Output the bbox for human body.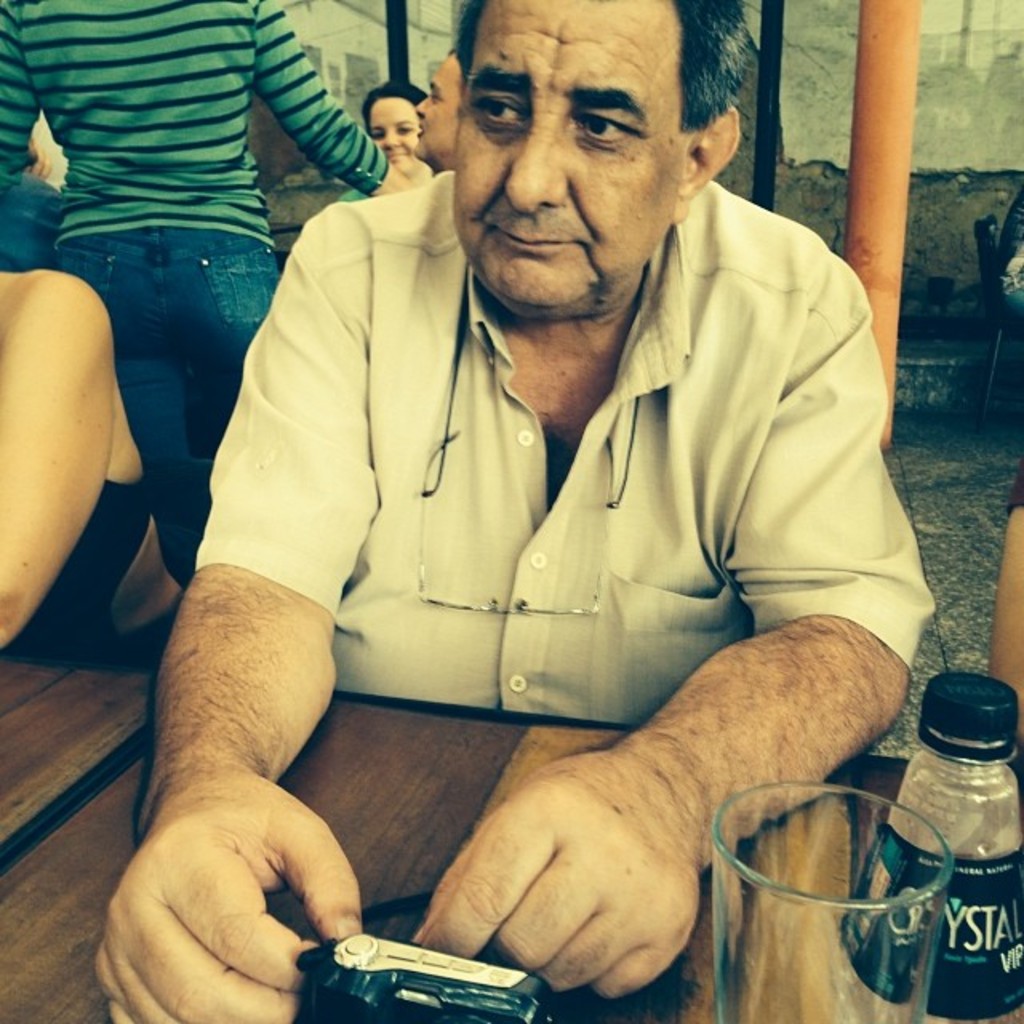
123 0 954 1023.
